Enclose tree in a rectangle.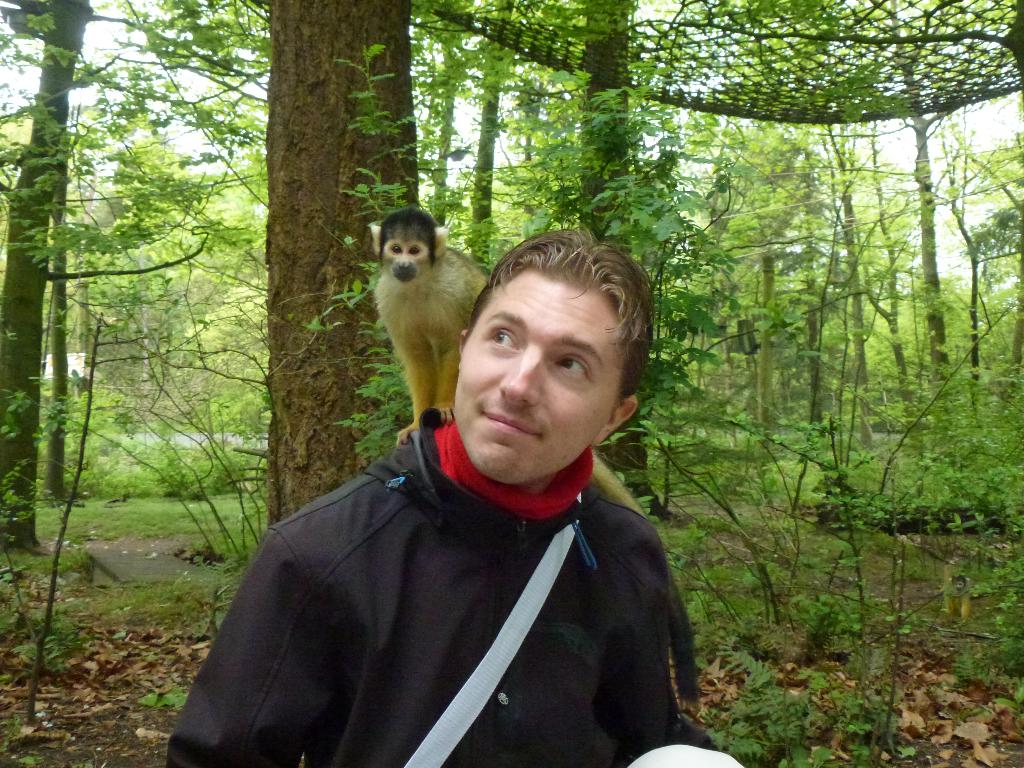
(259,0,1023,569).
